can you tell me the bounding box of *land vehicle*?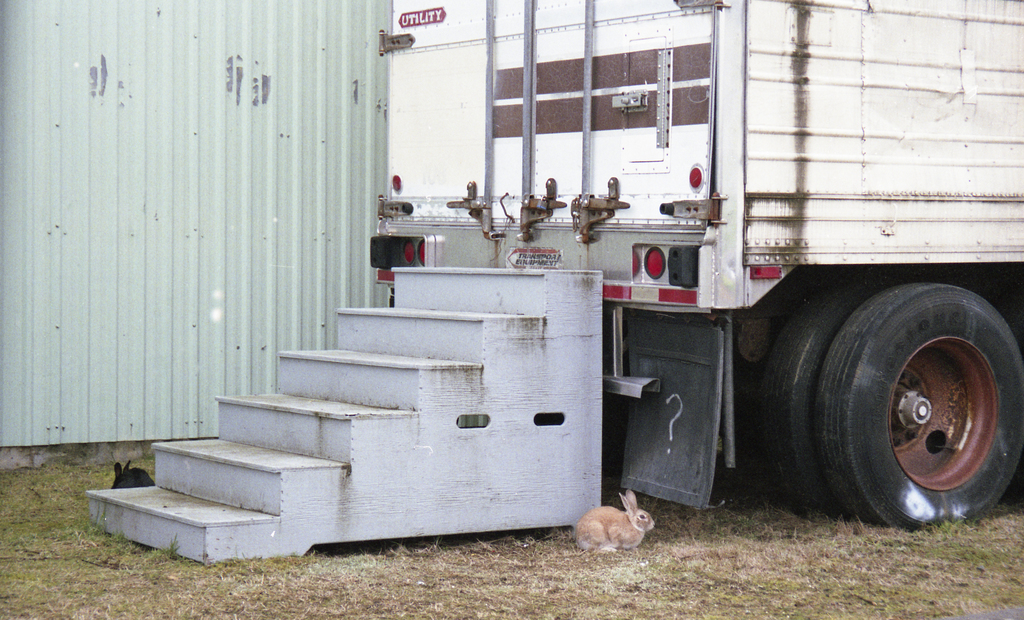
region(367, 0, 1023, 536).
